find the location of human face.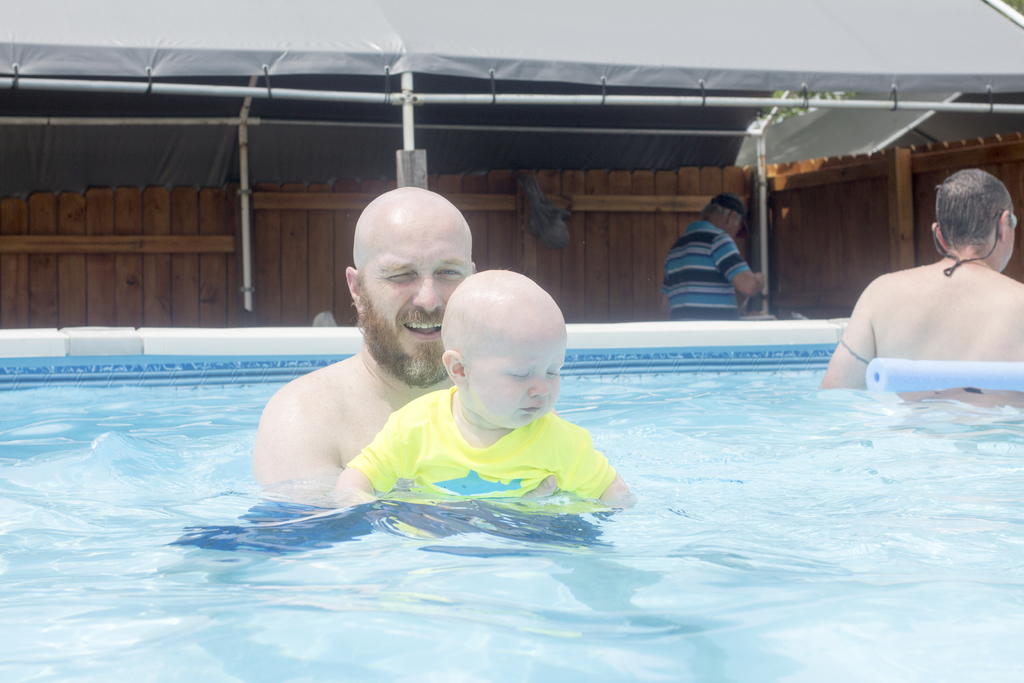
Location: 727/221/742/238.
